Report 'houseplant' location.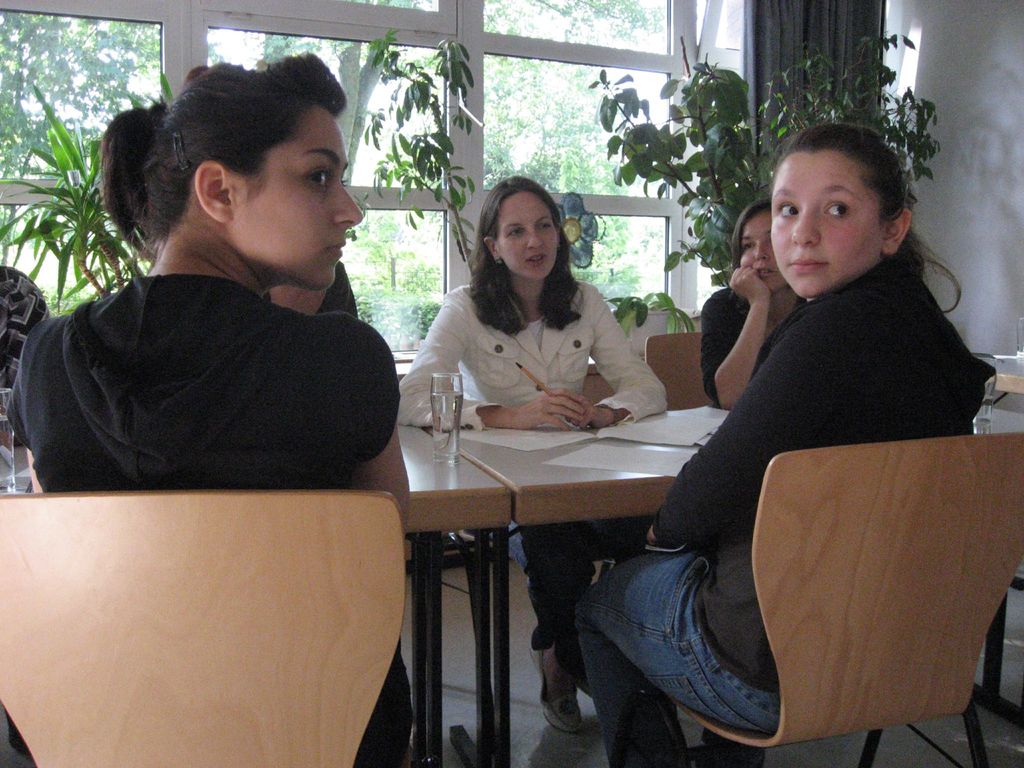
Report: l=588, t=33, r=954, b=291.
